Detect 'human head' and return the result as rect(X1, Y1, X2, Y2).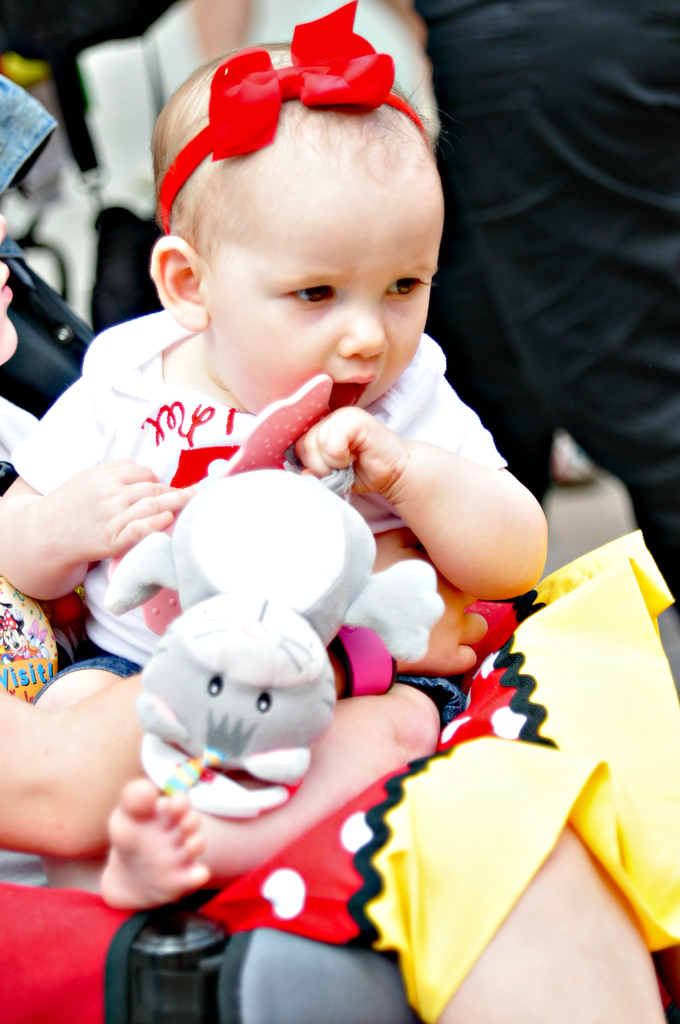
rect(0, 209, 17, 364).
